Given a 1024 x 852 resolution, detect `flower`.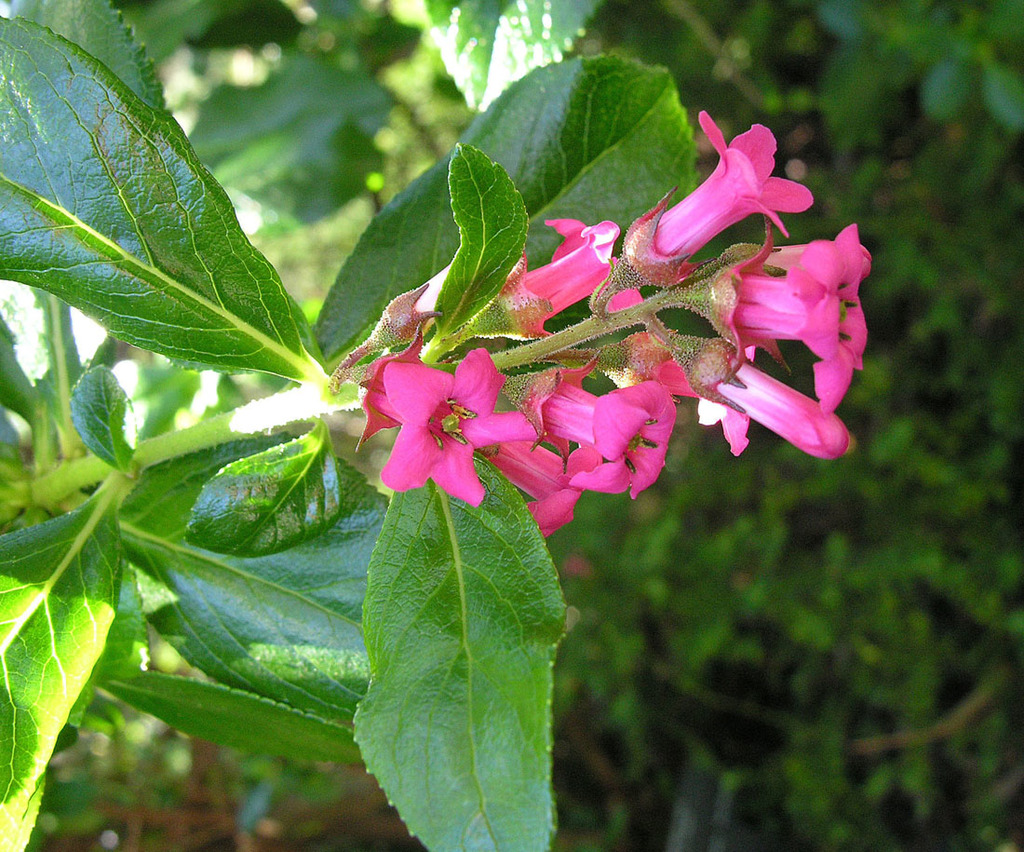
bbox=[365, 333, 532, 506].
